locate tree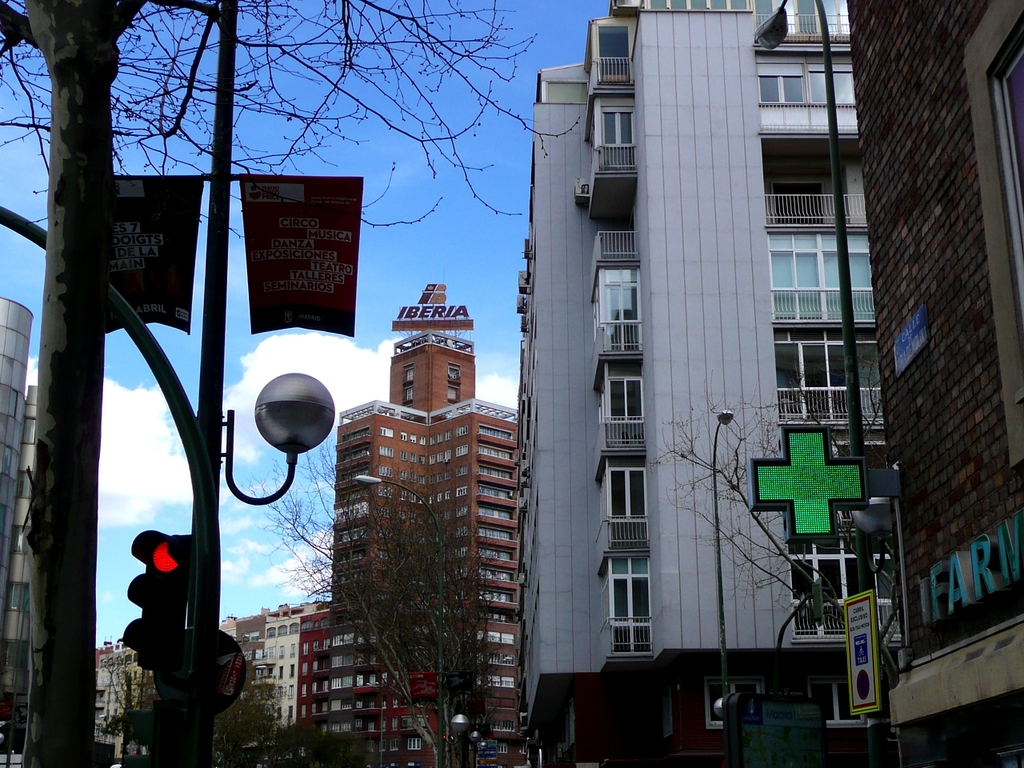
649,355,909,762
